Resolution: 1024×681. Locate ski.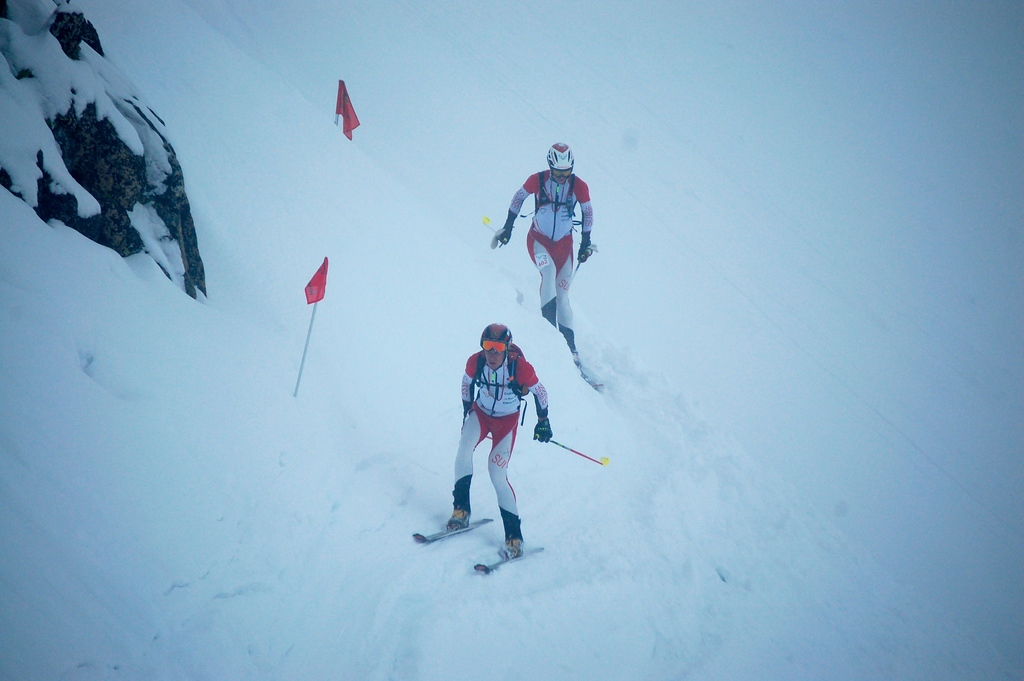
select_region(475, 543, 548, 573).
